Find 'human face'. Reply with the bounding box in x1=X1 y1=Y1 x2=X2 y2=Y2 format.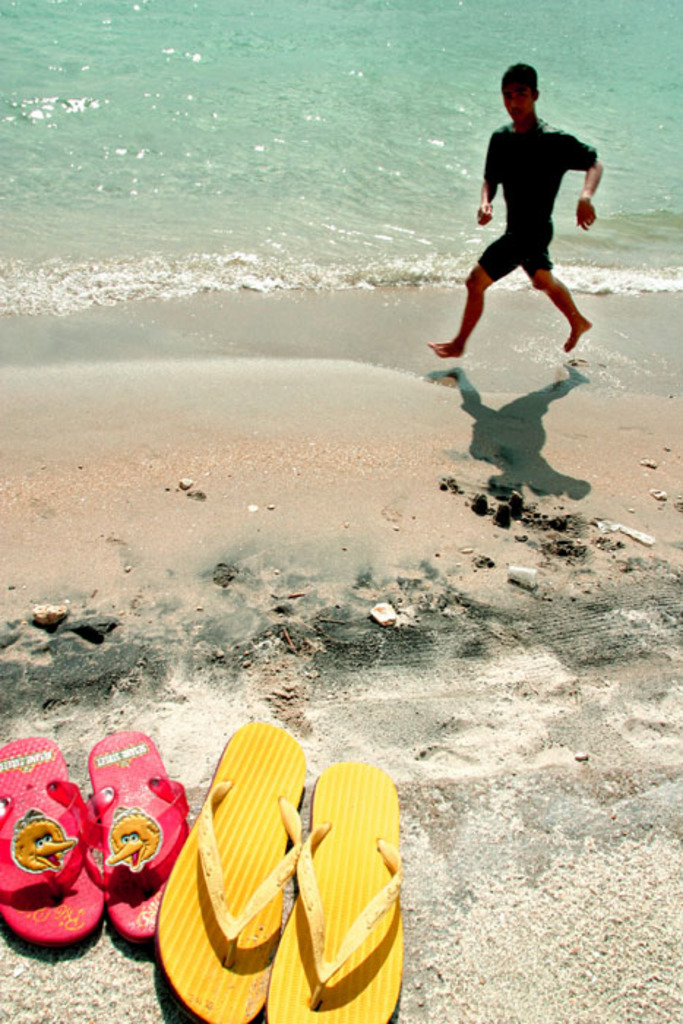
x1=499 y1=80 x2=537 y2=118.
